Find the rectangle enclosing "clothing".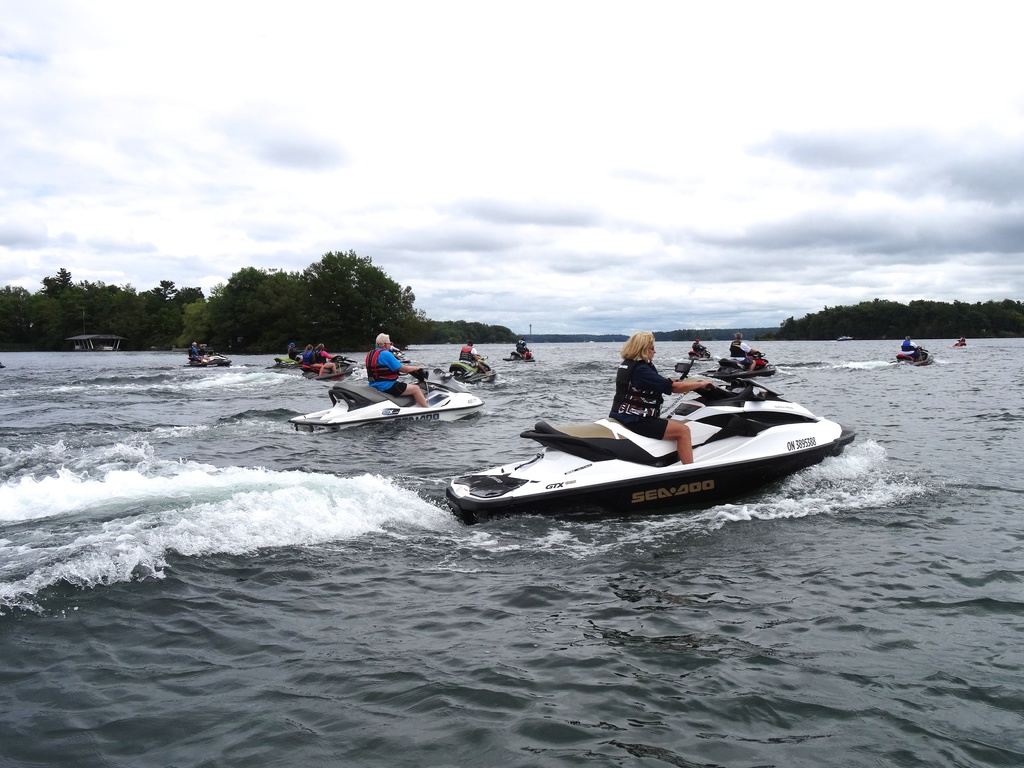
[x1=200, y1=349, x2=205, y2=356].
